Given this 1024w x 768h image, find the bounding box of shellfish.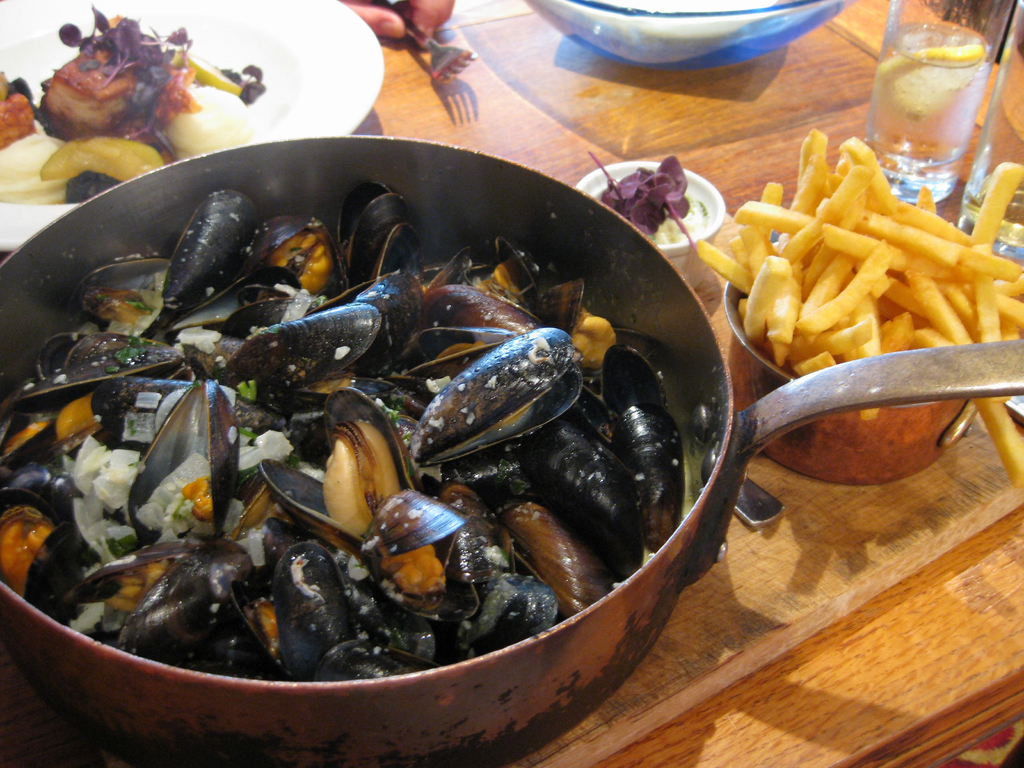
(108, 178, 687, 630).
